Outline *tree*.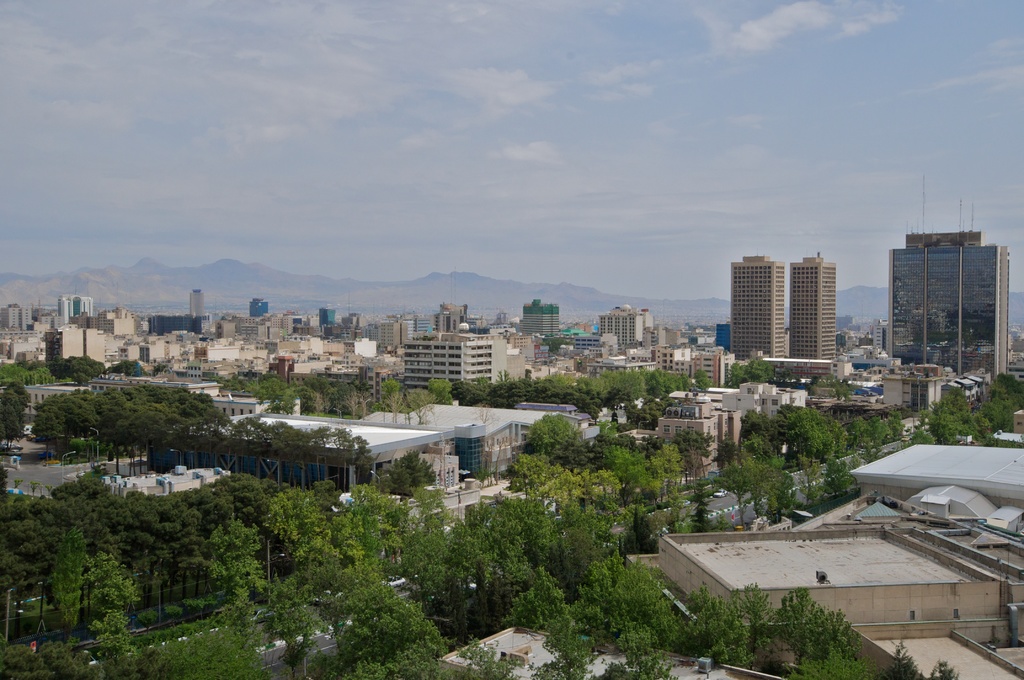
Outline: region(582, 369, 649, 403).
